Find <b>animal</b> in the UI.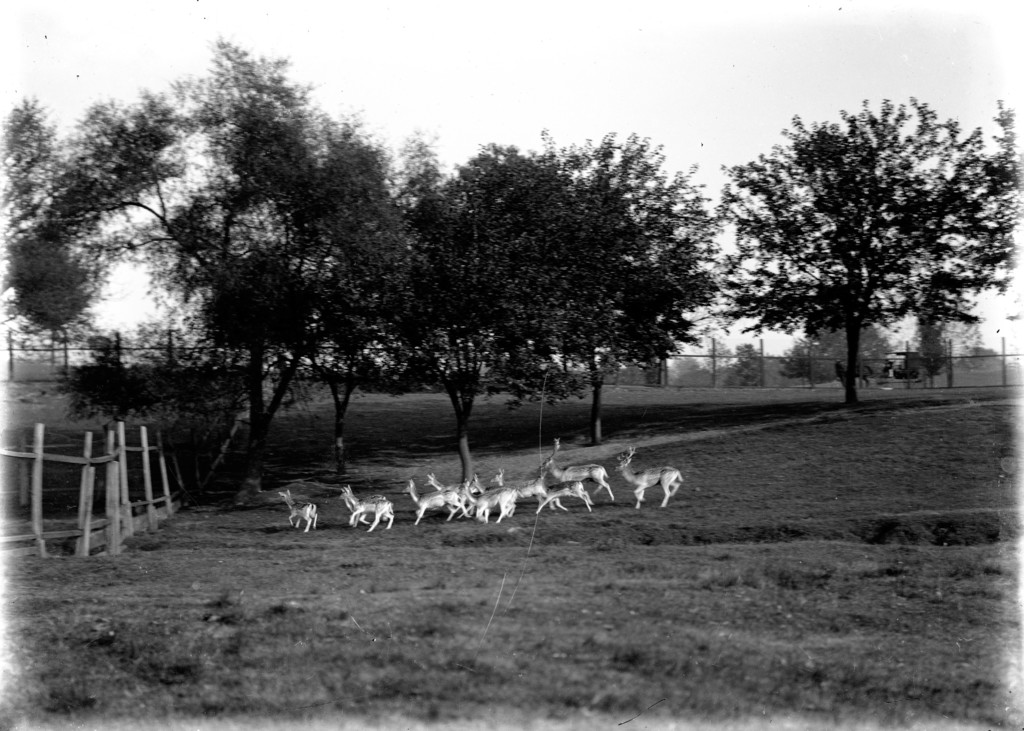
UI element at rect(611, 442, 685, 513).
